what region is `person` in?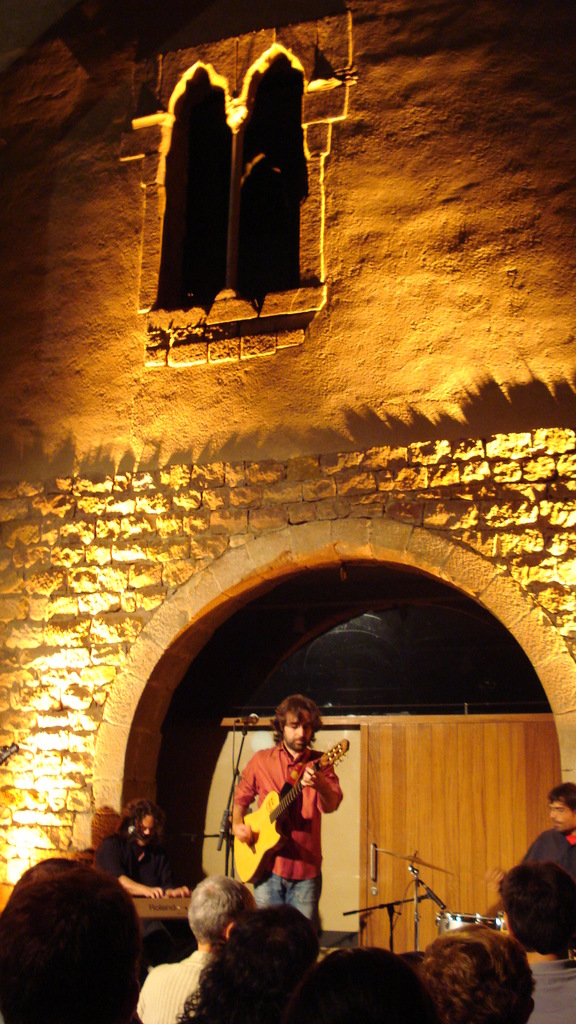
box(280, 946, 436, 1023).
